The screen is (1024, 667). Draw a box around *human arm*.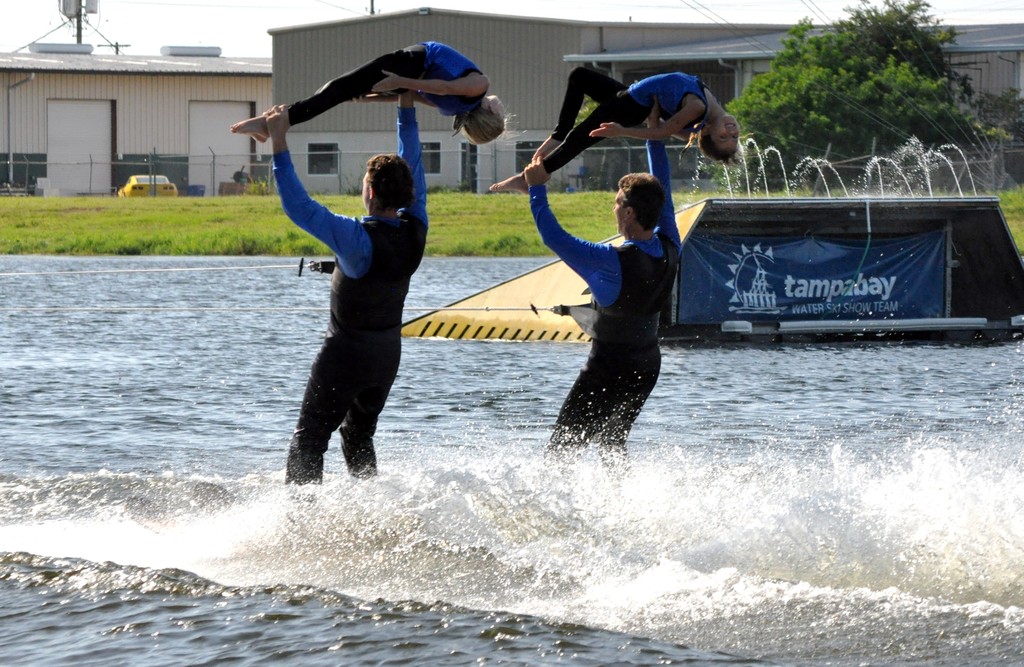
<box>591,99,701,145</box>.
